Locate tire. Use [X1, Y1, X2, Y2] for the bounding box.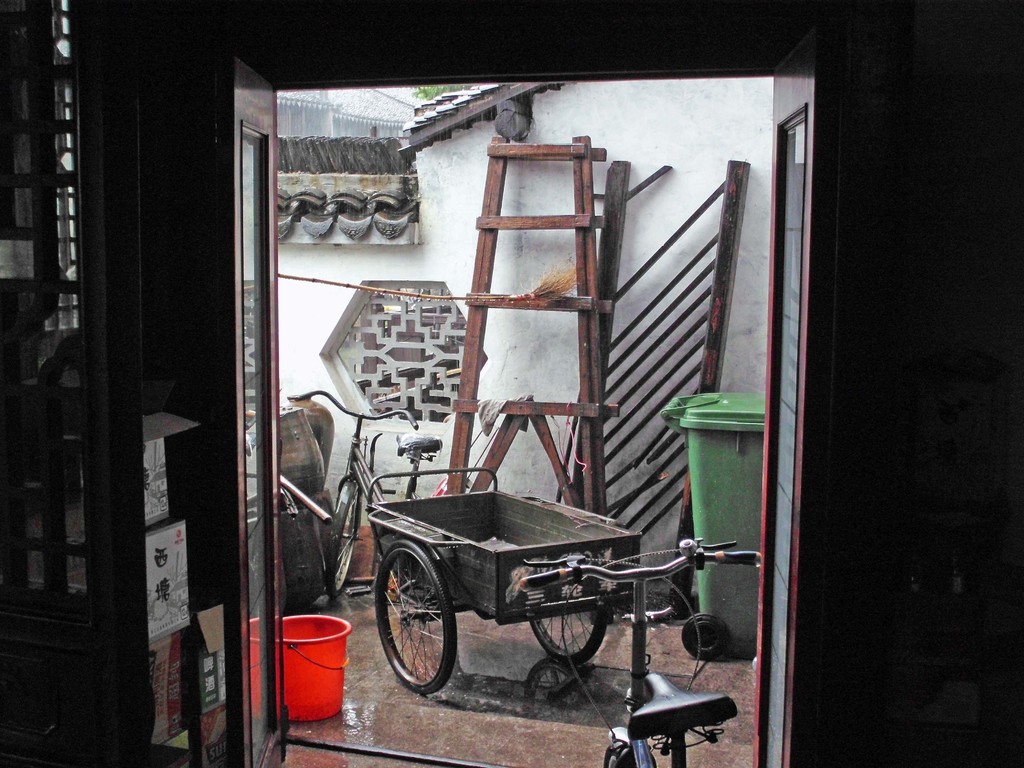
[327, 492, 359, 595].
